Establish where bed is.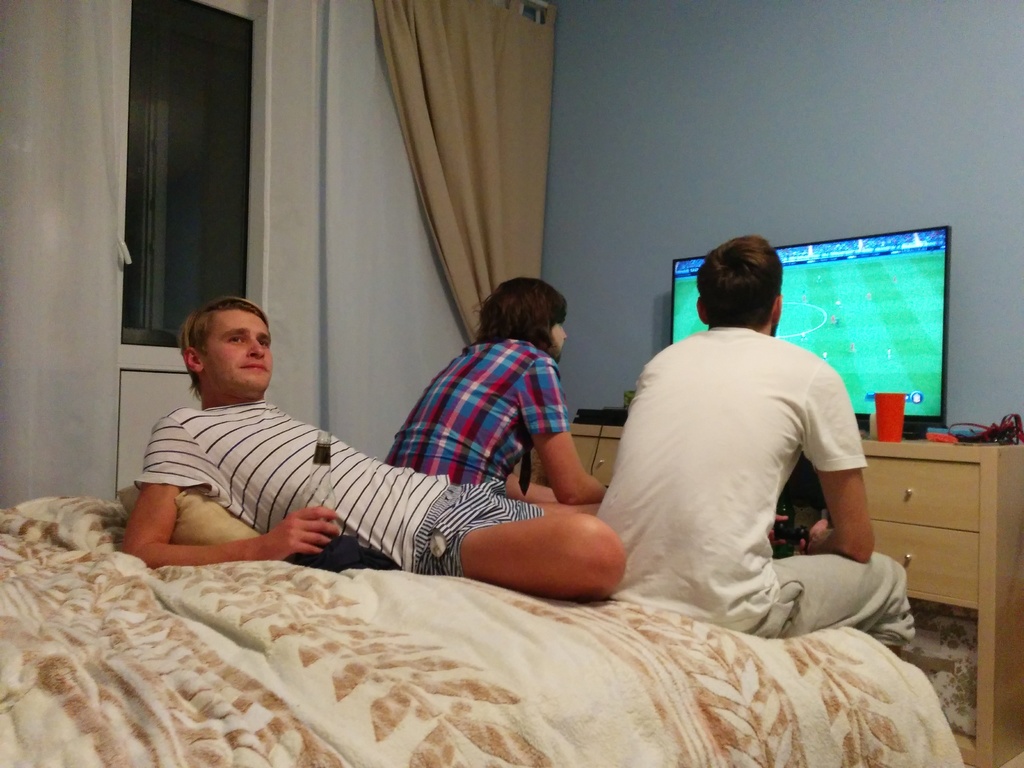
Established at {"x1": 0, "y1": 477, "x2": 1008, "y2": 751}.
